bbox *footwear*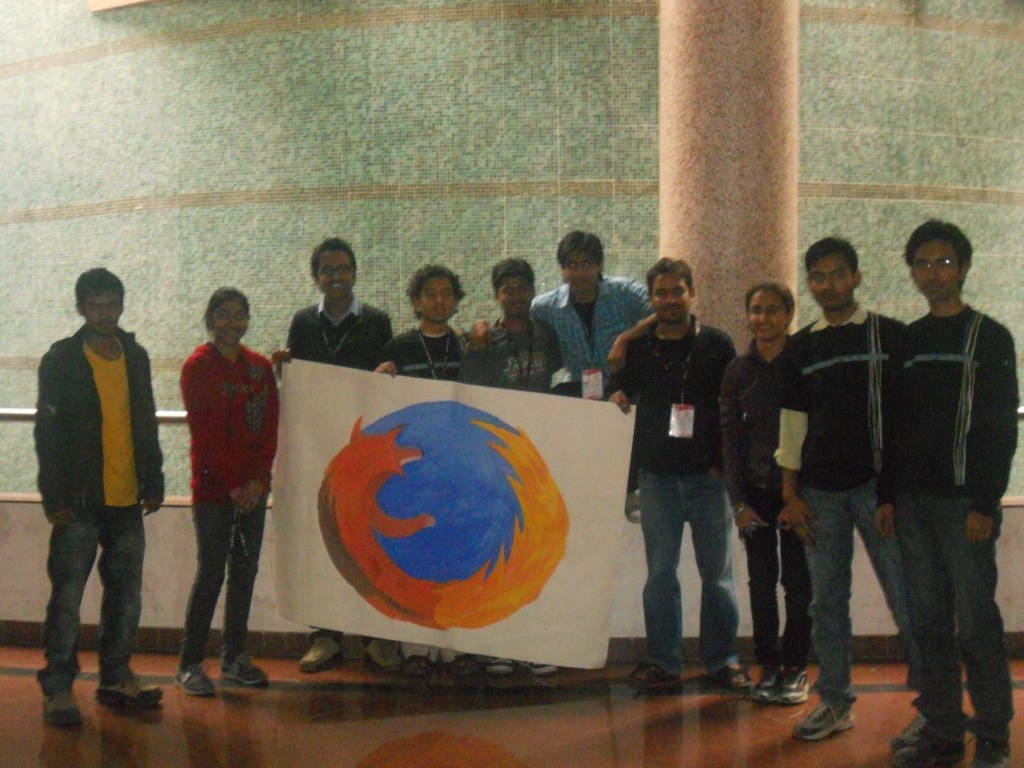
172 663 211 696
